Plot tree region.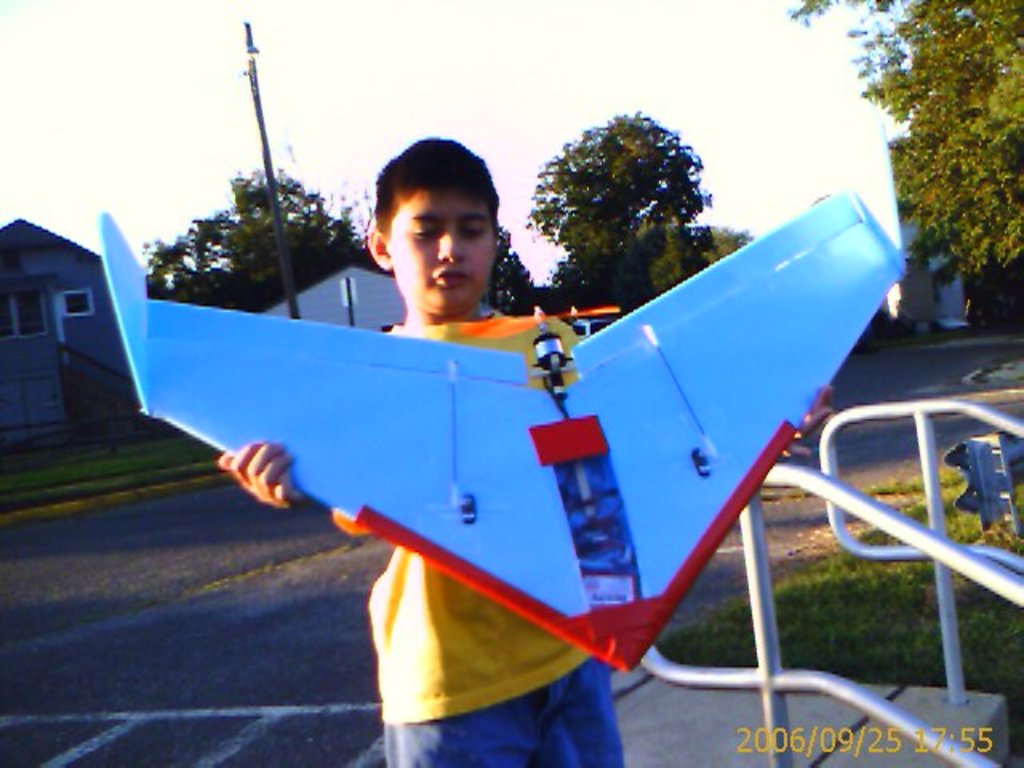
Plotted at bbox=(522, 114, 760, 341).
